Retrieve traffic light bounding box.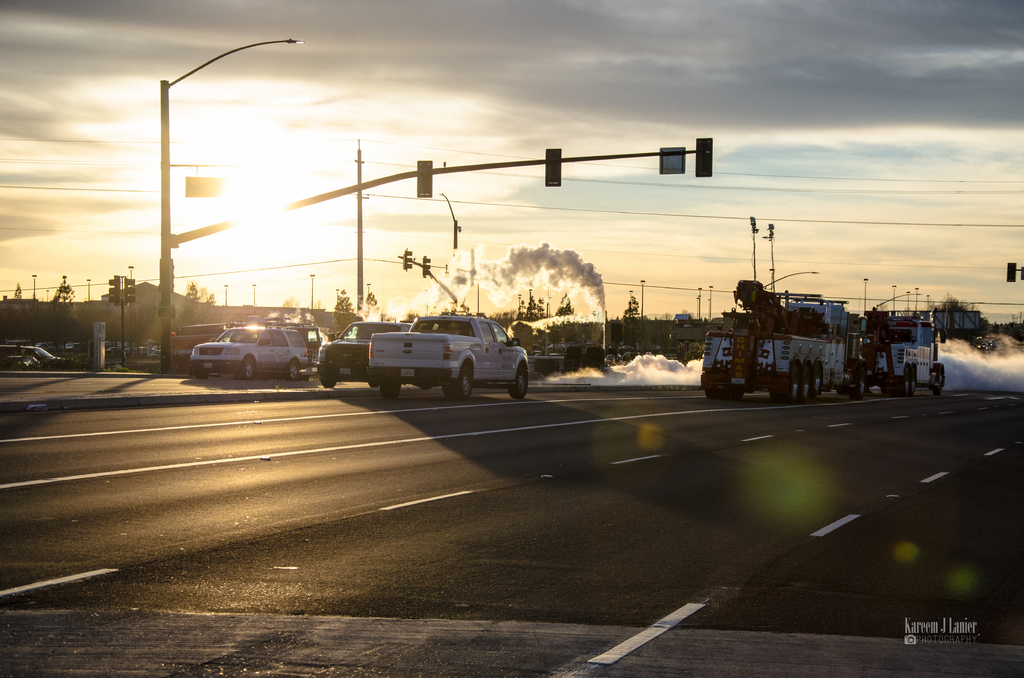
Bounding box: rect(543, 147, 562, 186).
